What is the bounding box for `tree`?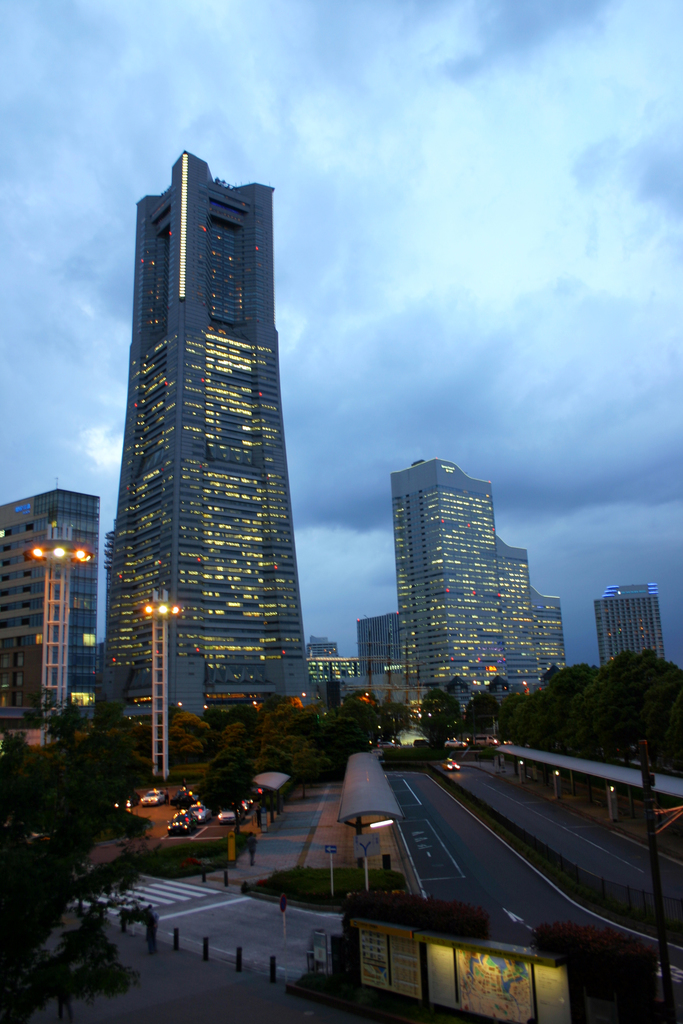
<region>49, 909, 136, 996</region>.
